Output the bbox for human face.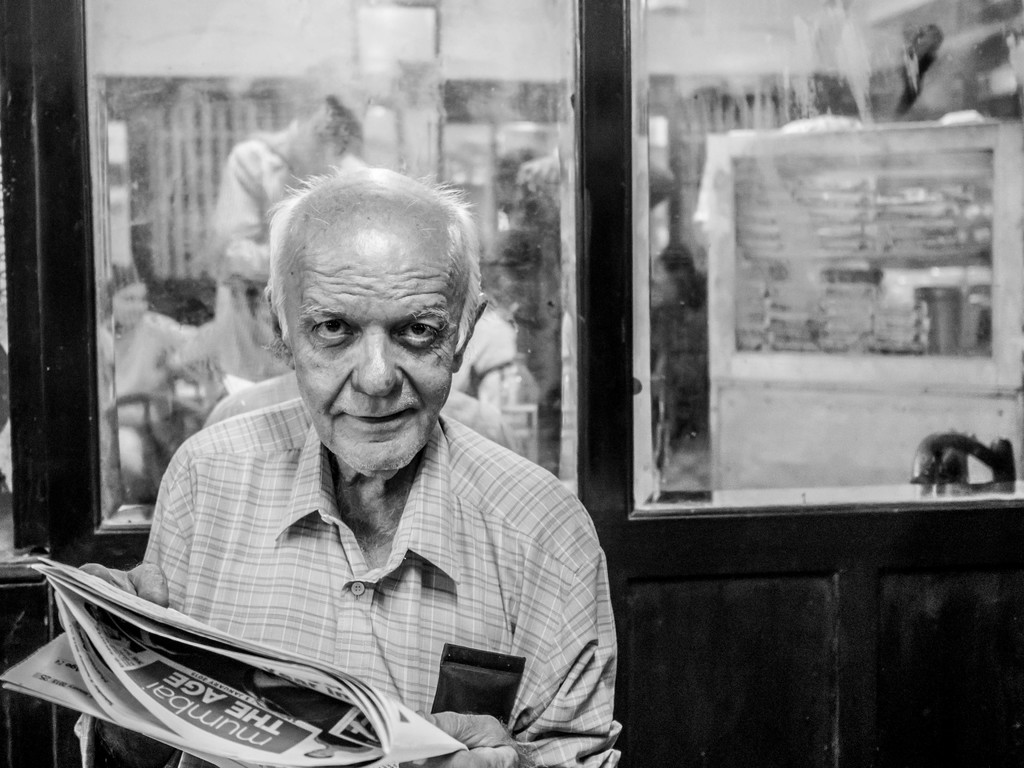
crop(280, 234, 465, 474).
